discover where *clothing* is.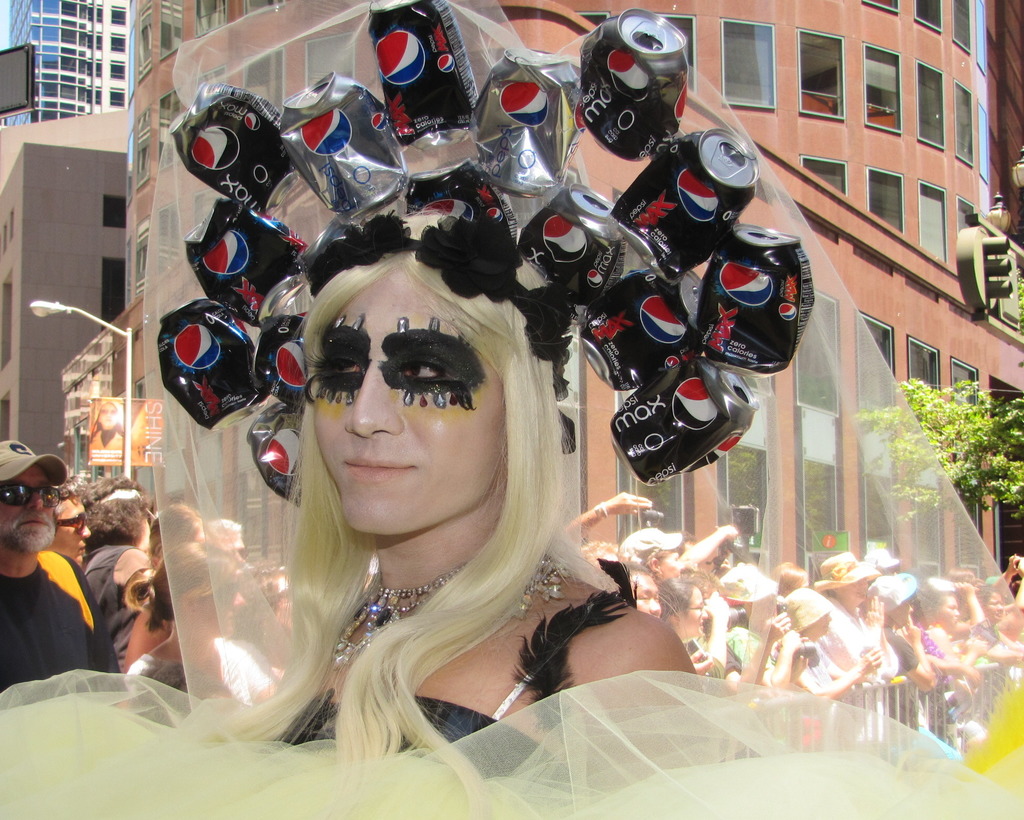
Discovered at region(0, 549, 119, 709).
